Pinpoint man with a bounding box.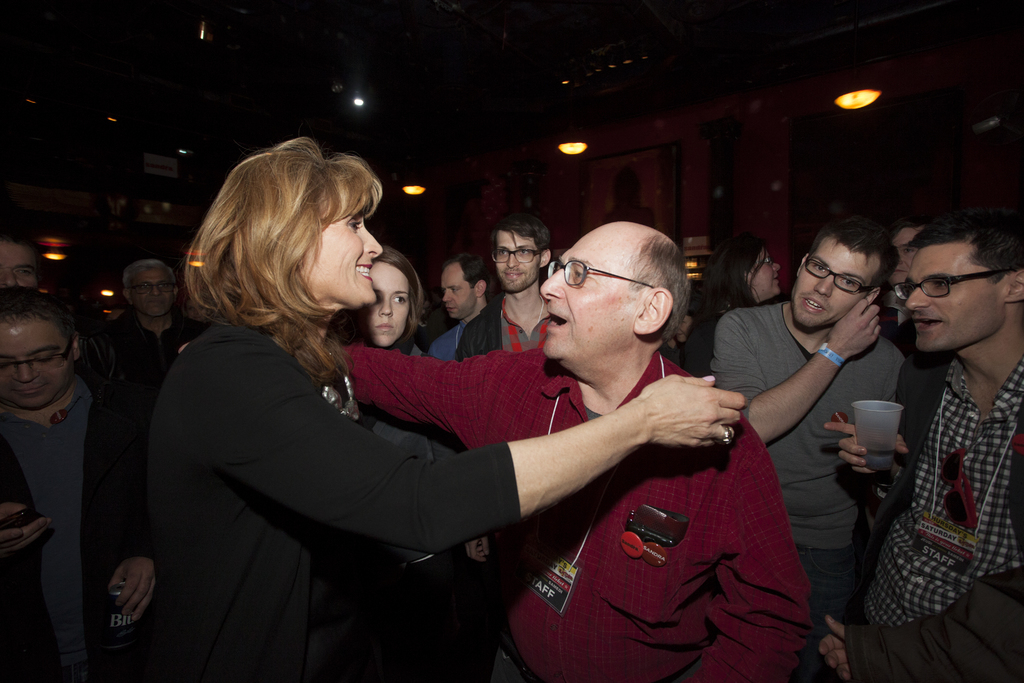
{"left": 454, "top": 214, "right": 554, "bottom": 361}.
